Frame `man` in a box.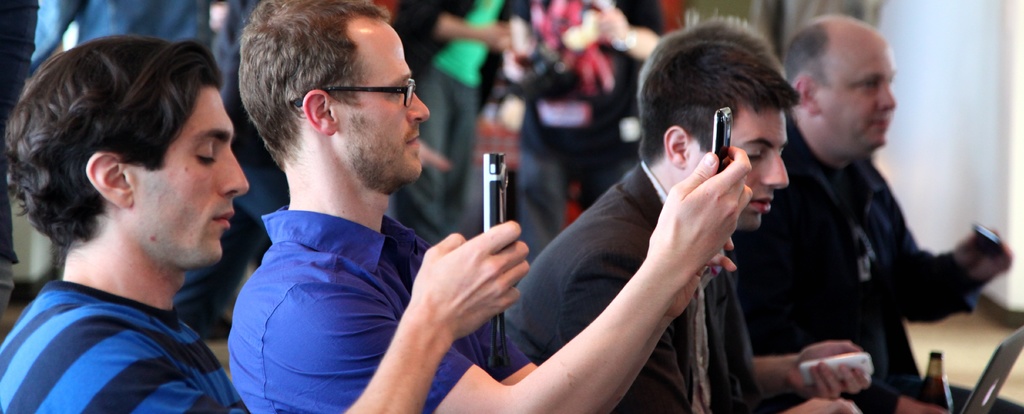
225,0,747,413.
